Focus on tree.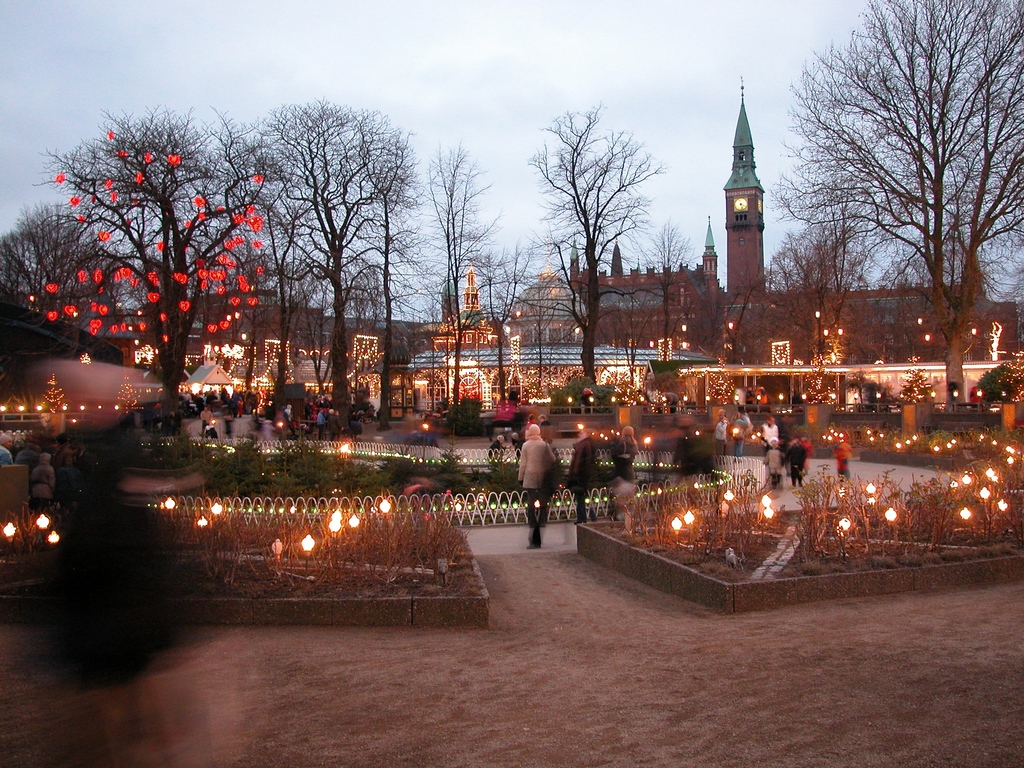
Focused at Rect(766, 205, 881, 365).
